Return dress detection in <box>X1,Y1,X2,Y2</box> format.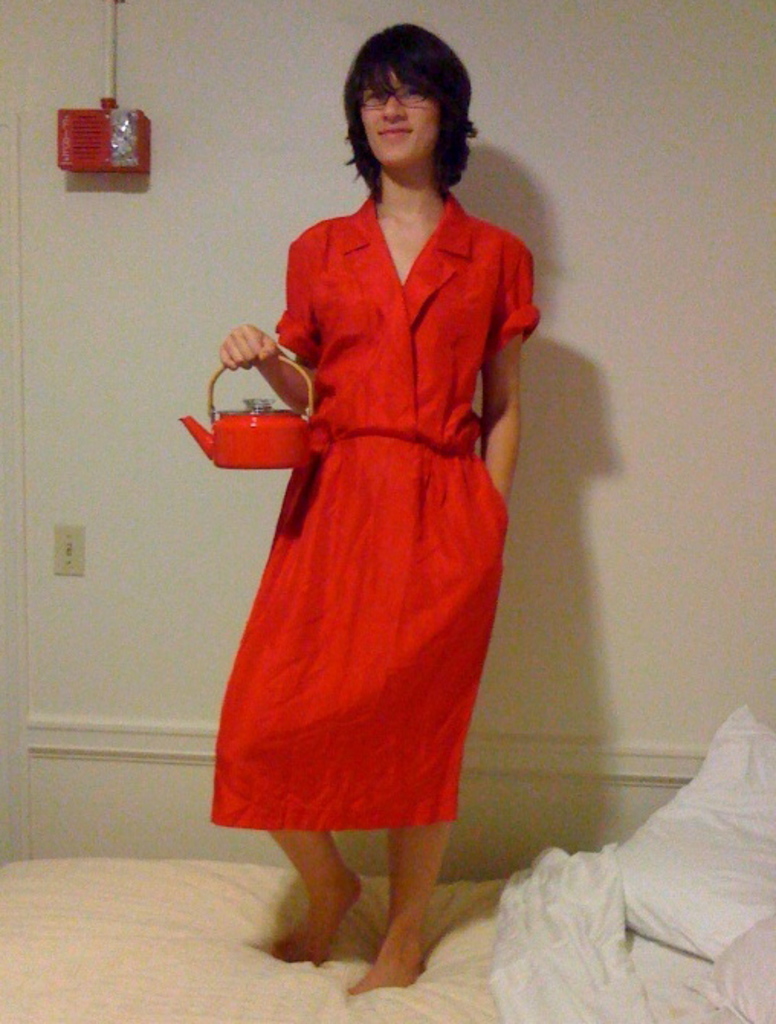
<box>206,191,541,821</box>.
